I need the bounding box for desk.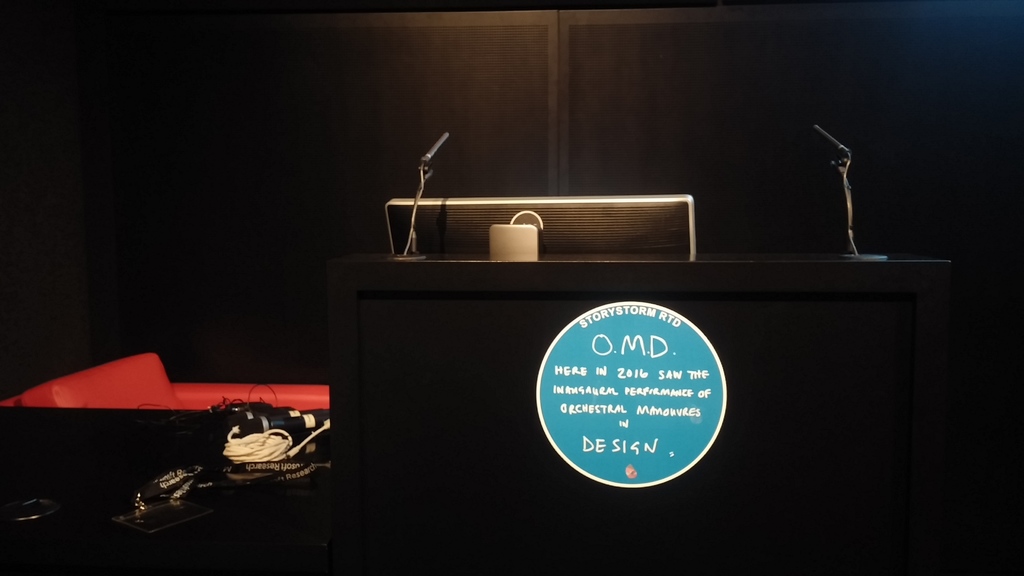
Here it is: [x1=326, y1=251, x2=944, y2=575].
